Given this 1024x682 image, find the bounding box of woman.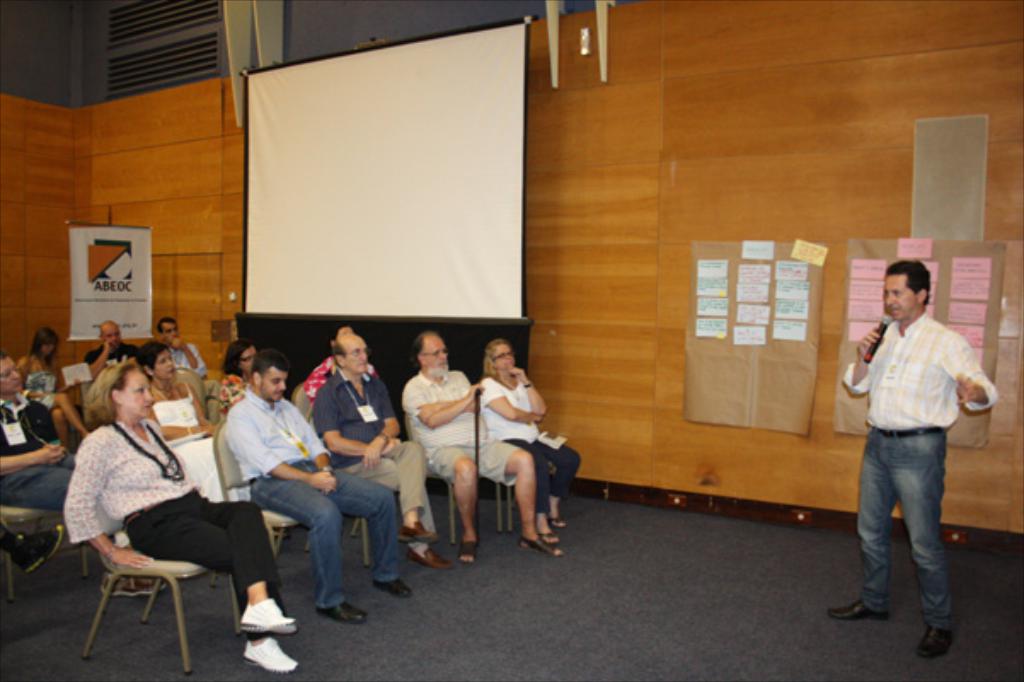
{"x1": 61, "y1": 358, "x2": 300, "y2": 673}.
